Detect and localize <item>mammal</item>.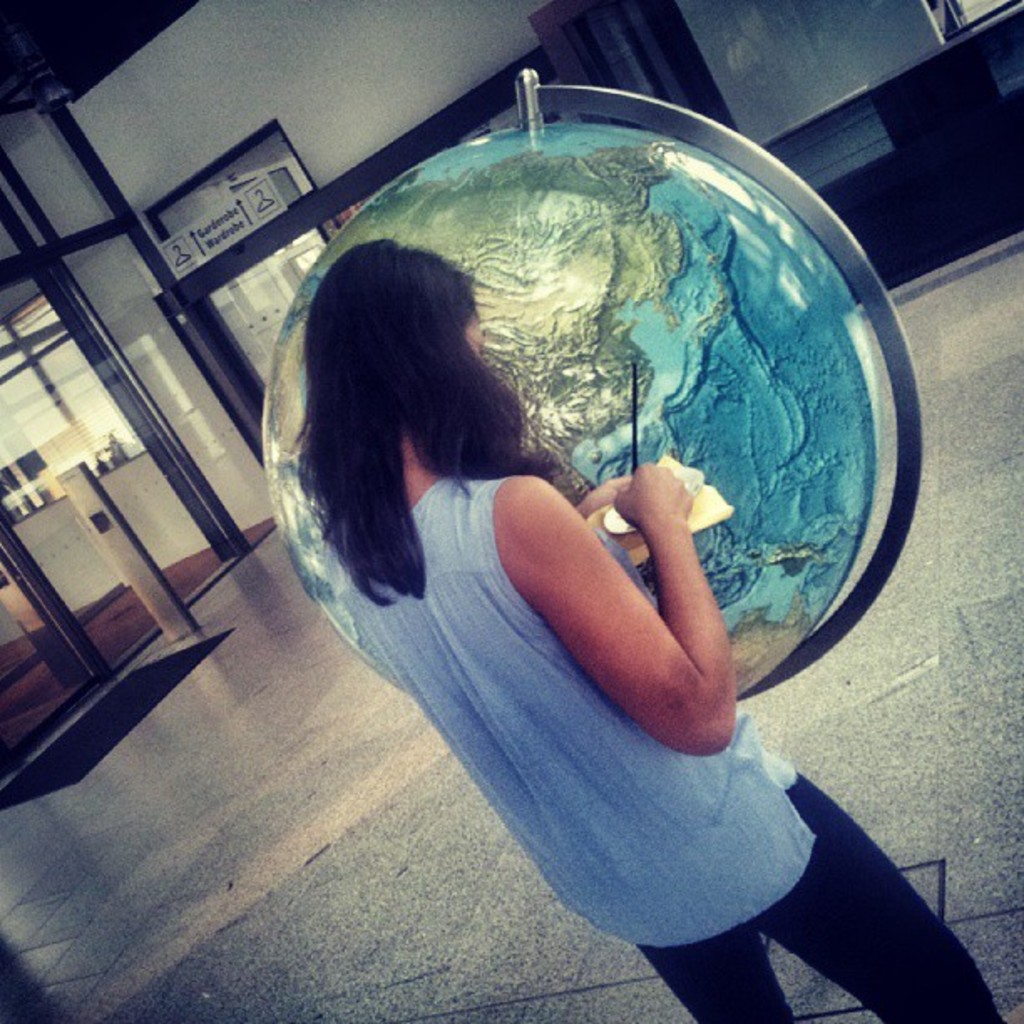
Localized at region(330, 212, 1022, 1022).
